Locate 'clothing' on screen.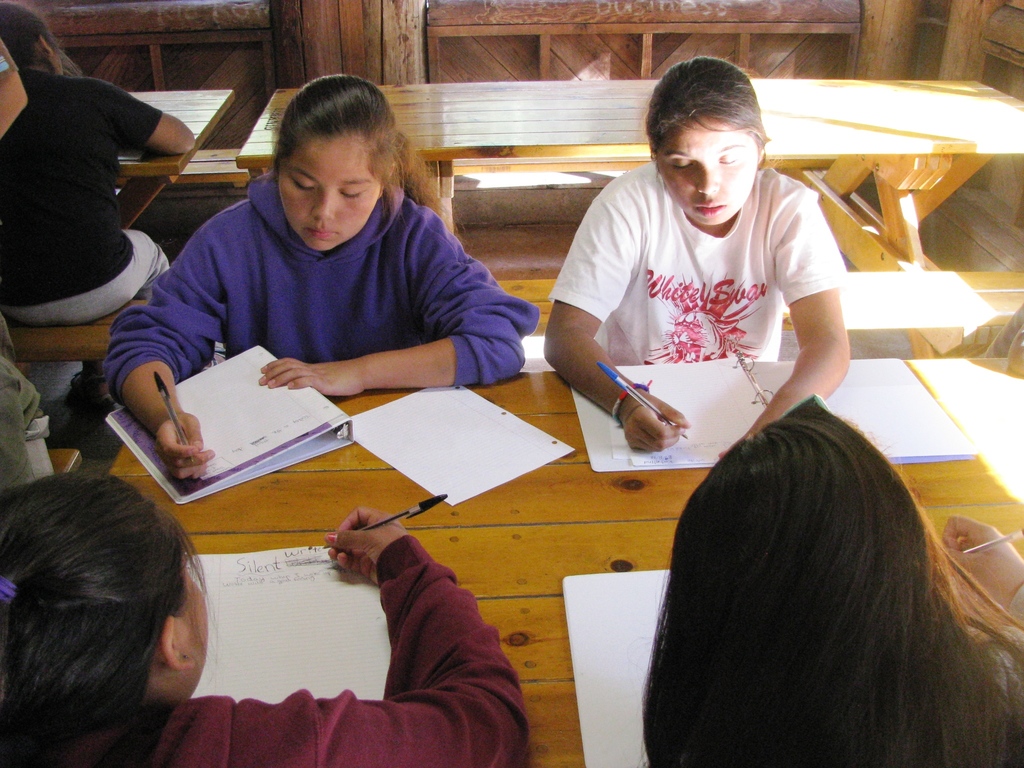
On screen at 71 533 535 767.
